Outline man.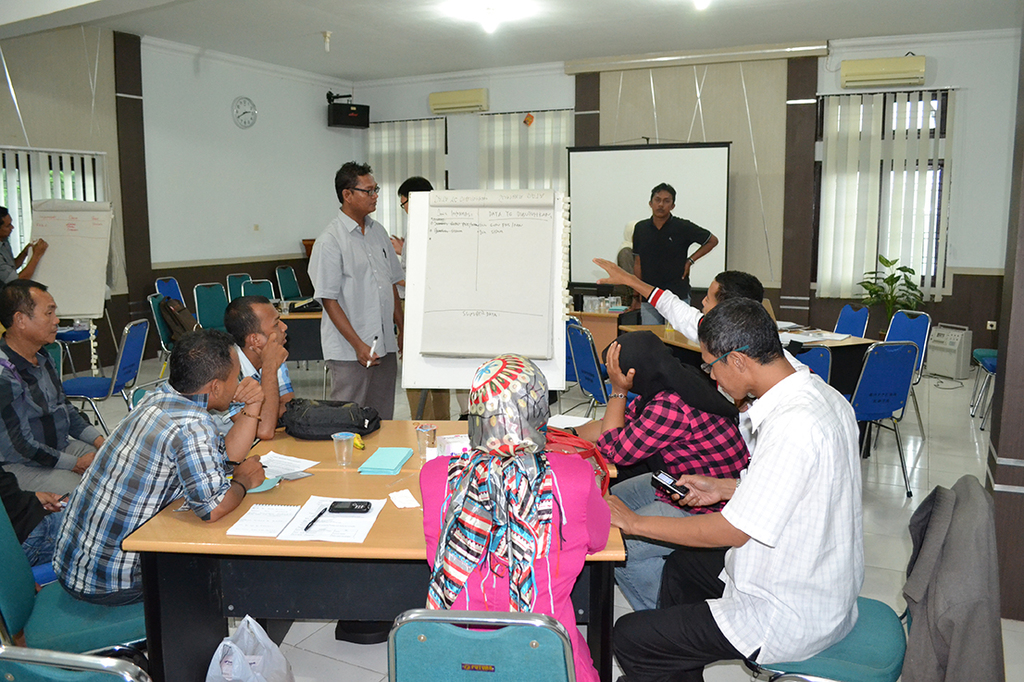
Outline: [x1=632, y1=182, x2=721, y2=329].
